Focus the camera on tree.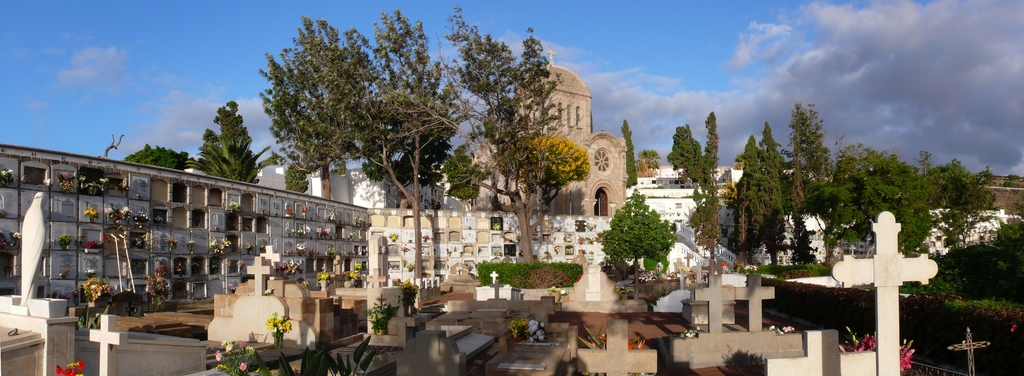
Focus region: (x1=926, y1=156, x2=993, y2=247).
